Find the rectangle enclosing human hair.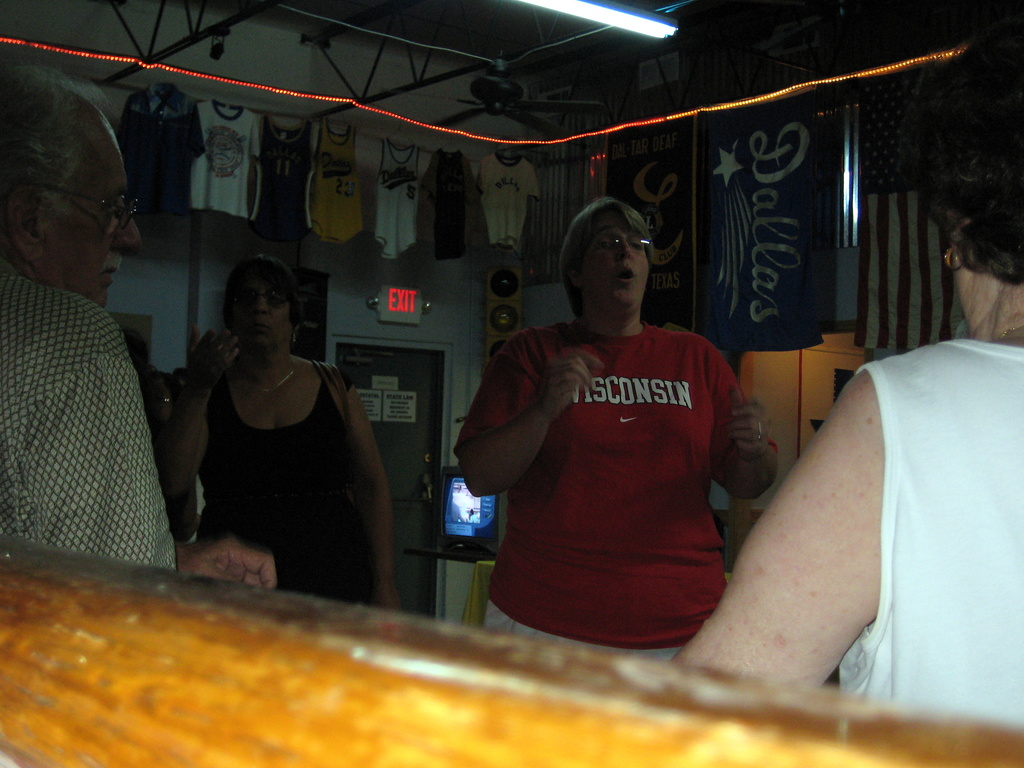
l=918, t=84, r=1023, b=287.
